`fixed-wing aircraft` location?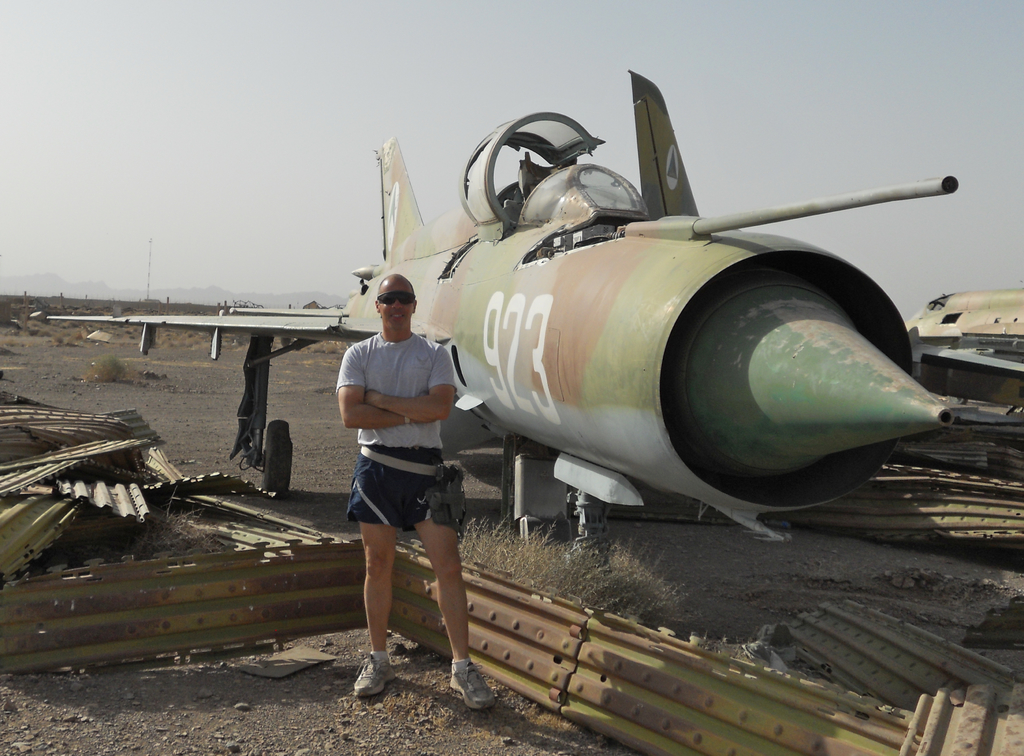
l=45, t=68, r=956, b=546
